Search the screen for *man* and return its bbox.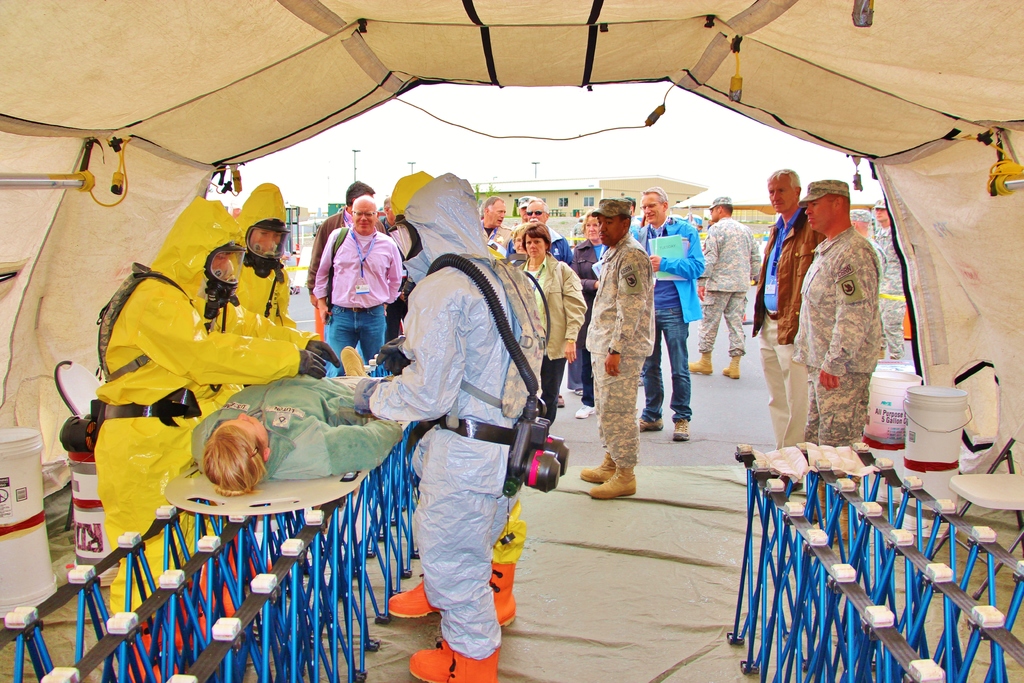
Found: 681, 195, 767, 378.
